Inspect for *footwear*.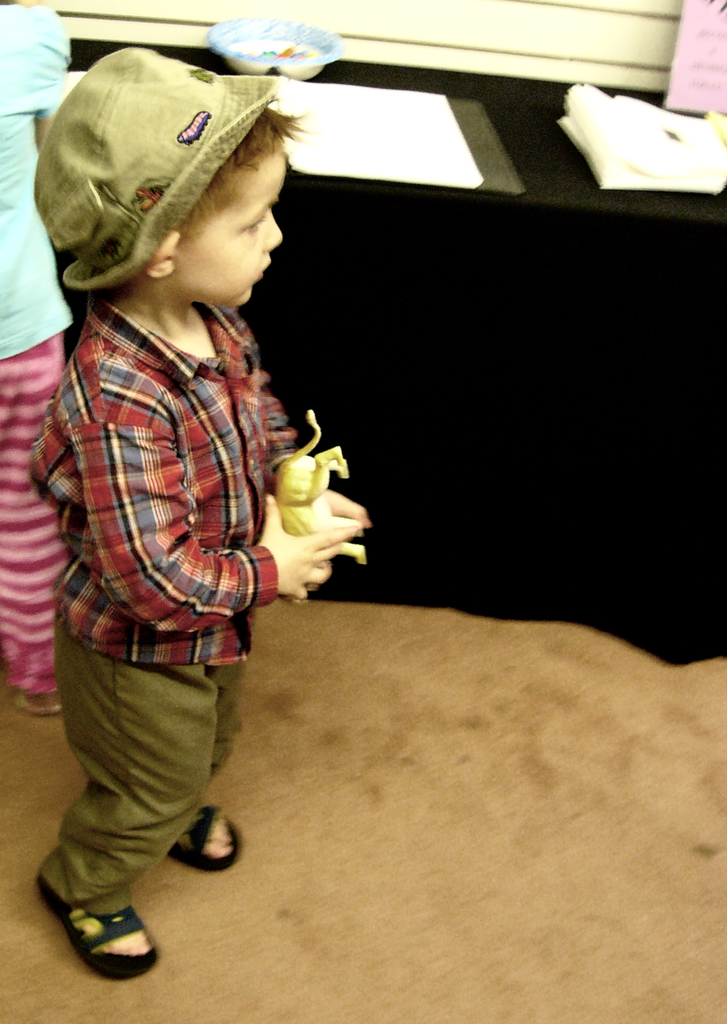
Inspection: locate(53, 892, 152, 973).
